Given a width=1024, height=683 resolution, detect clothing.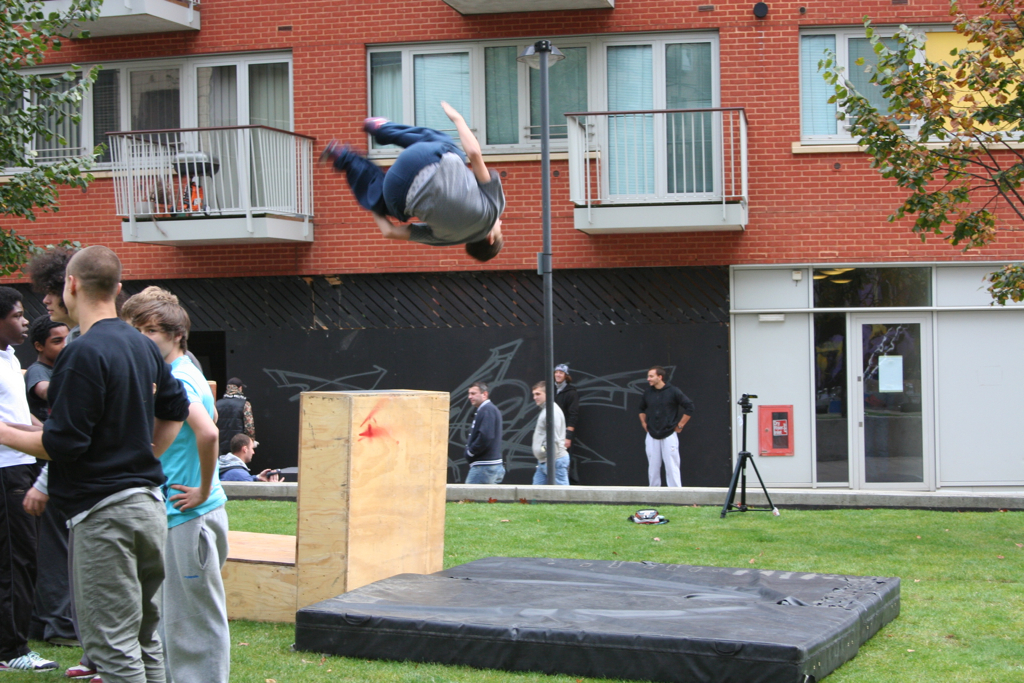
x1=548, y1=382, x2=584, y2=489.
